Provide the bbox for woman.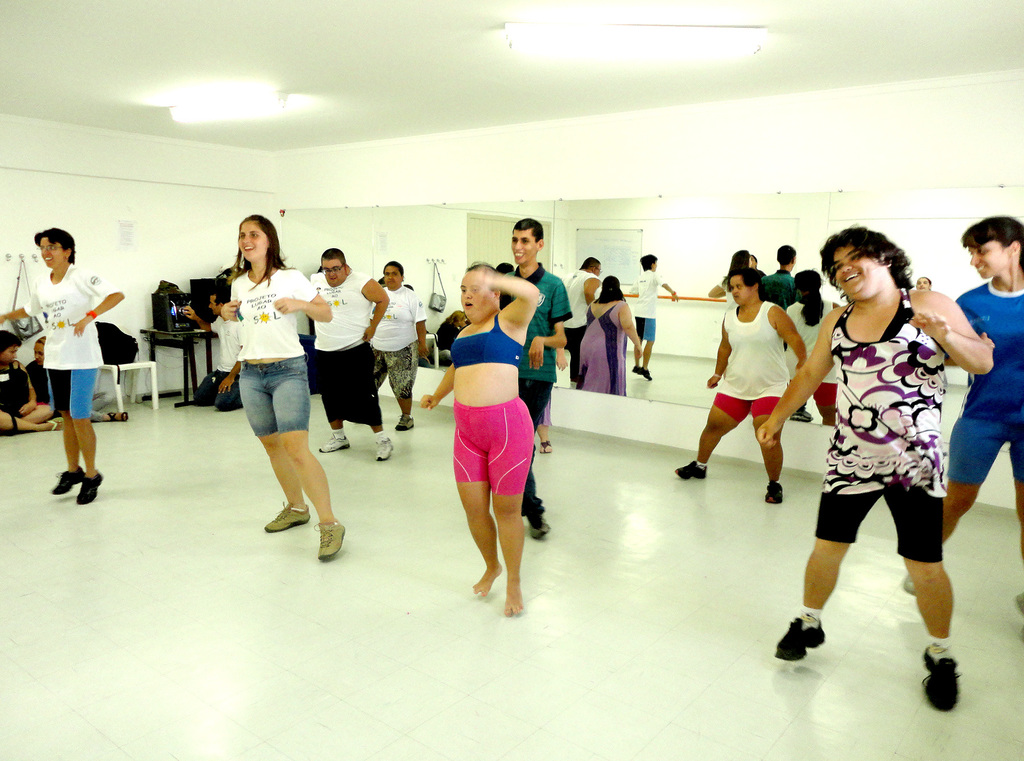
<bbox>25, 338, 129, 423</bbox>.
